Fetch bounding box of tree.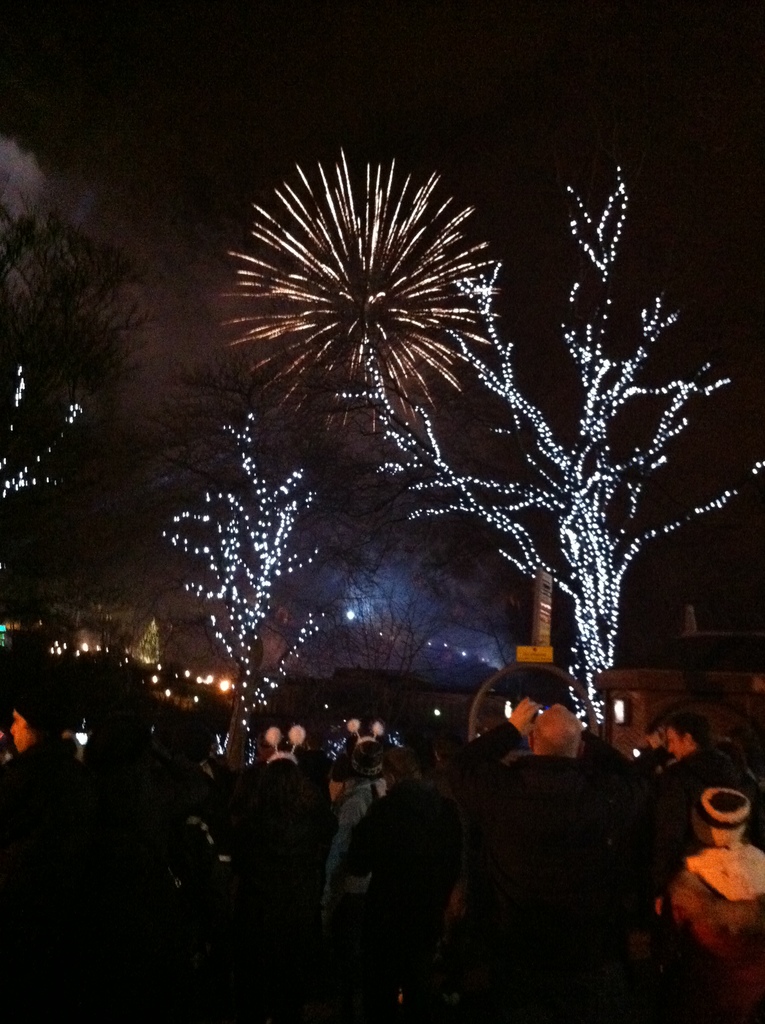
Bbox: 335 512 447 700.
